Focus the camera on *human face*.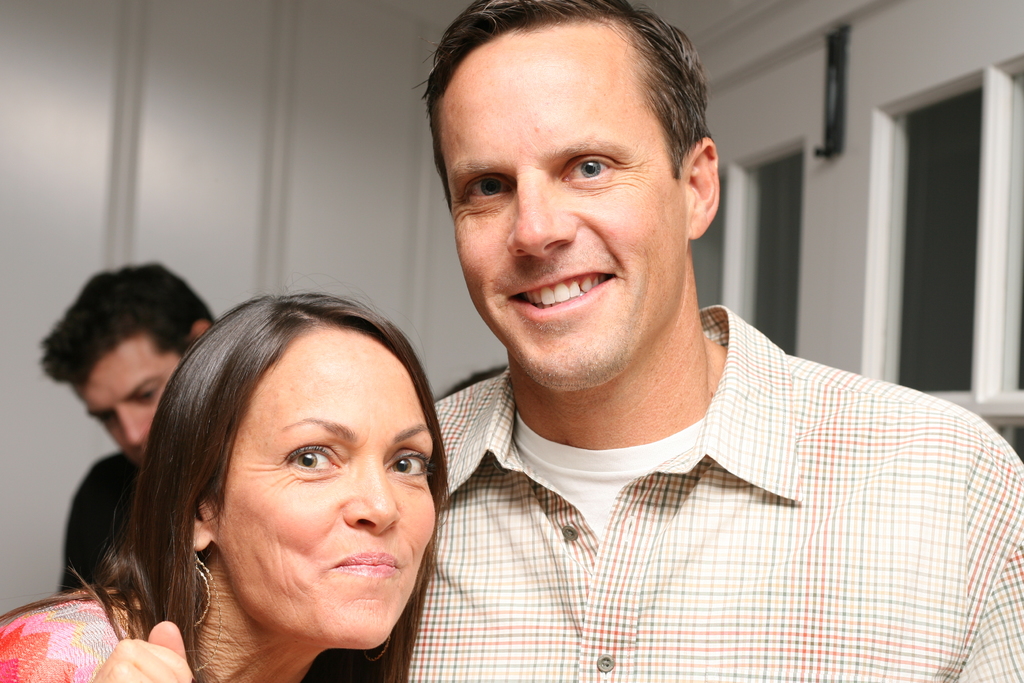
Focus region: left=437, top=19, right=685, bottom=388.
